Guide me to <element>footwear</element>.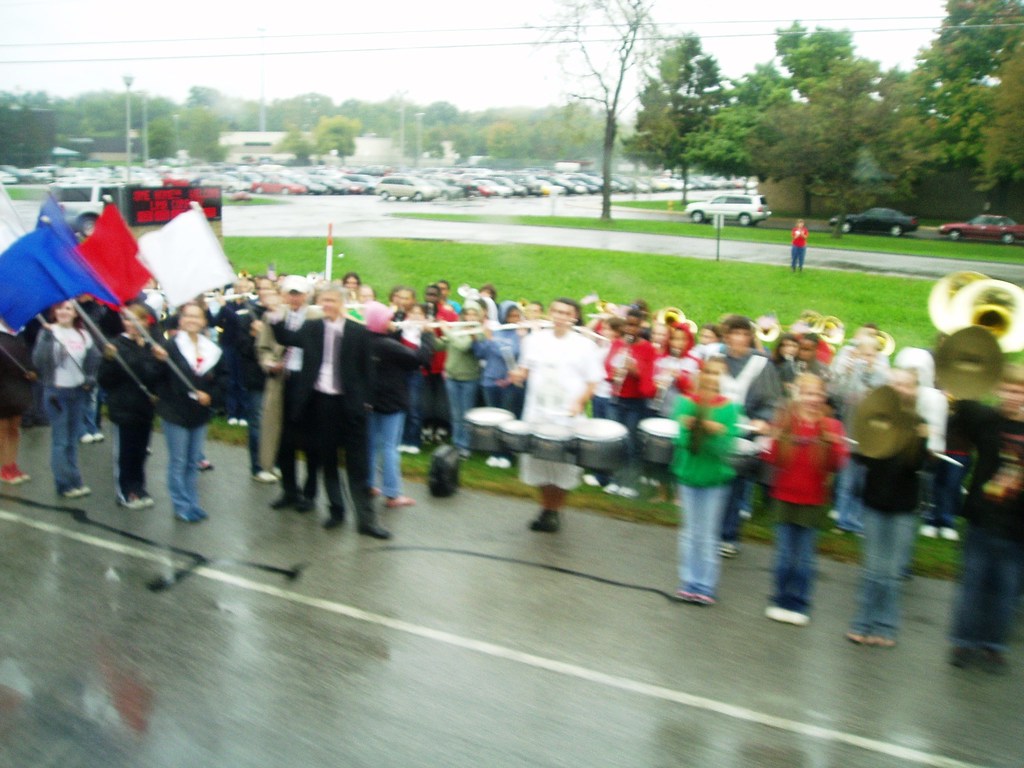
Guidance: [left=371, top=486, right=382, bottom=498].
